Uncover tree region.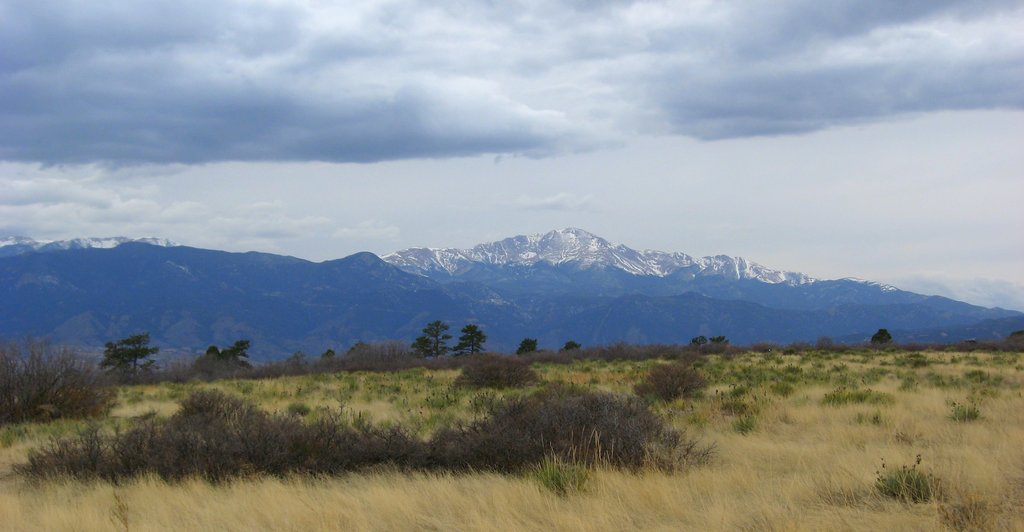
Uncovered: left=518, top=337, right=541, bottom=356.
